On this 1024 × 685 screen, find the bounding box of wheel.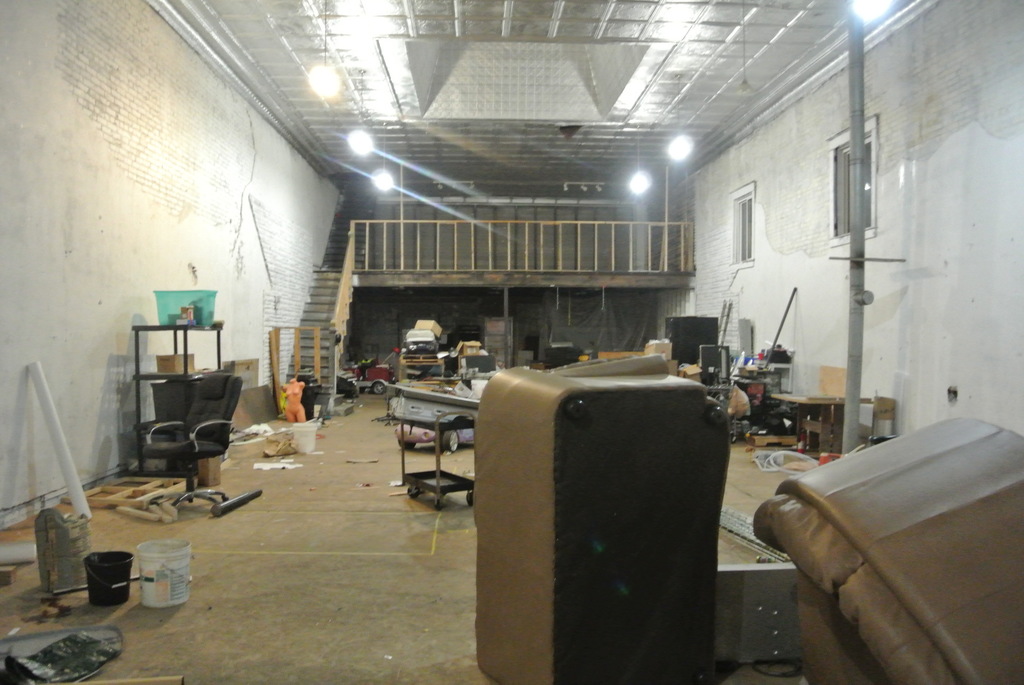
Bounding box: BBox(447, 431, 458, 452).
